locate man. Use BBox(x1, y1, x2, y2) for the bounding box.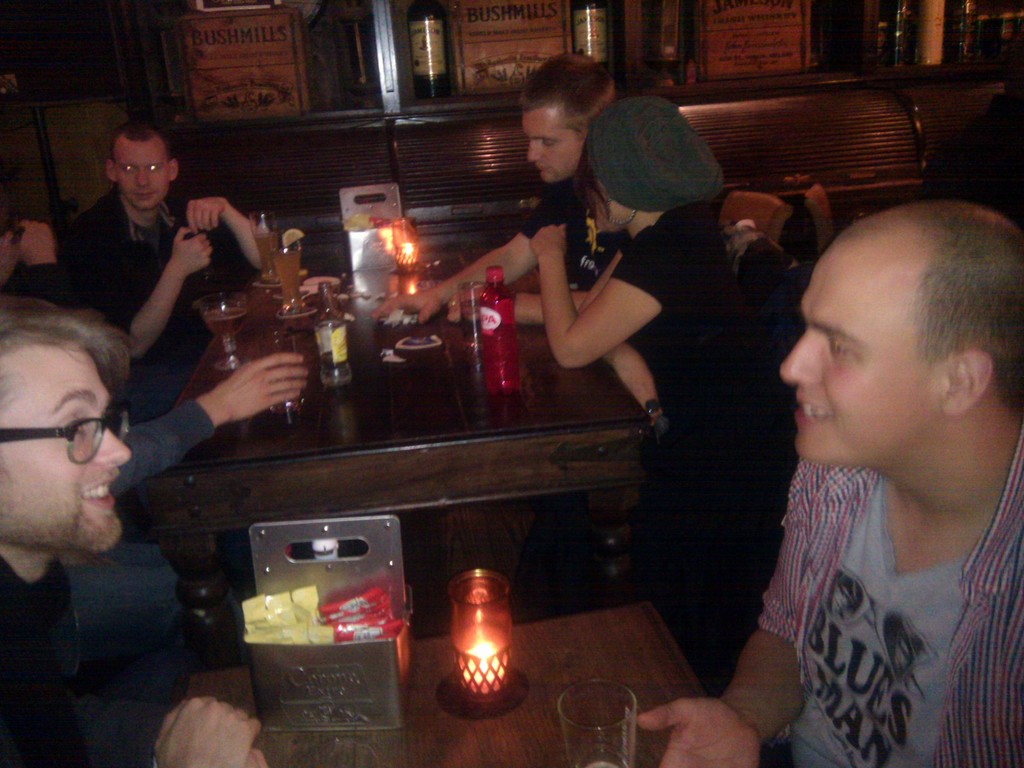
BBox(707, 175, 1023, 755).
